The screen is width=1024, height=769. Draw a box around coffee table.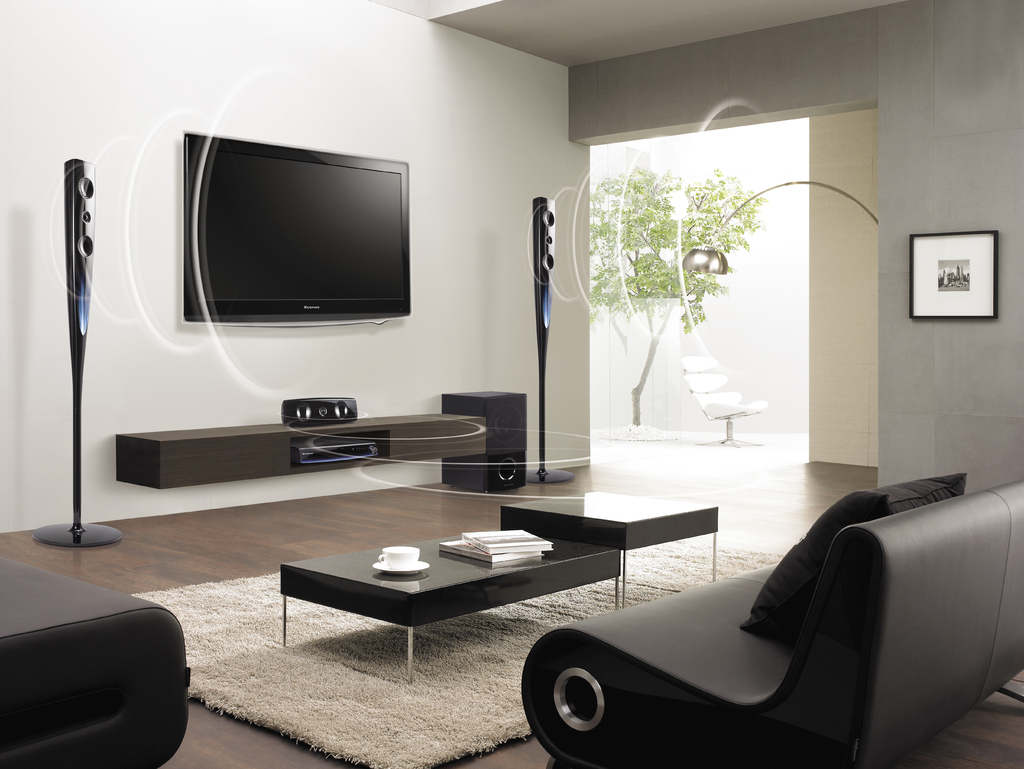
bbox=(244, 525, 614, 665).
